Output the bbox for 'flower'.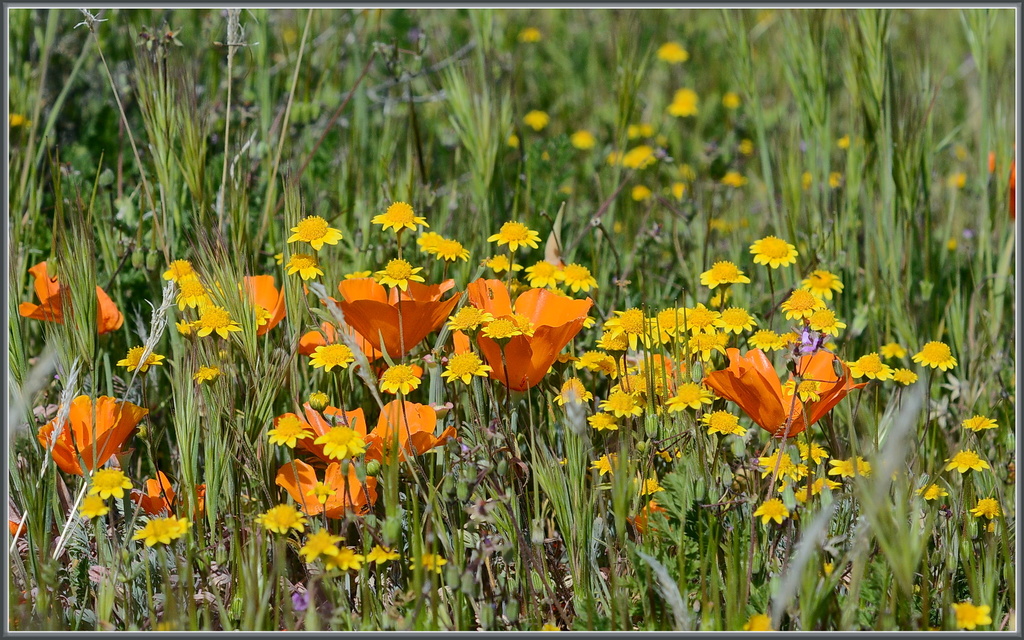
(805,269,844,299).
